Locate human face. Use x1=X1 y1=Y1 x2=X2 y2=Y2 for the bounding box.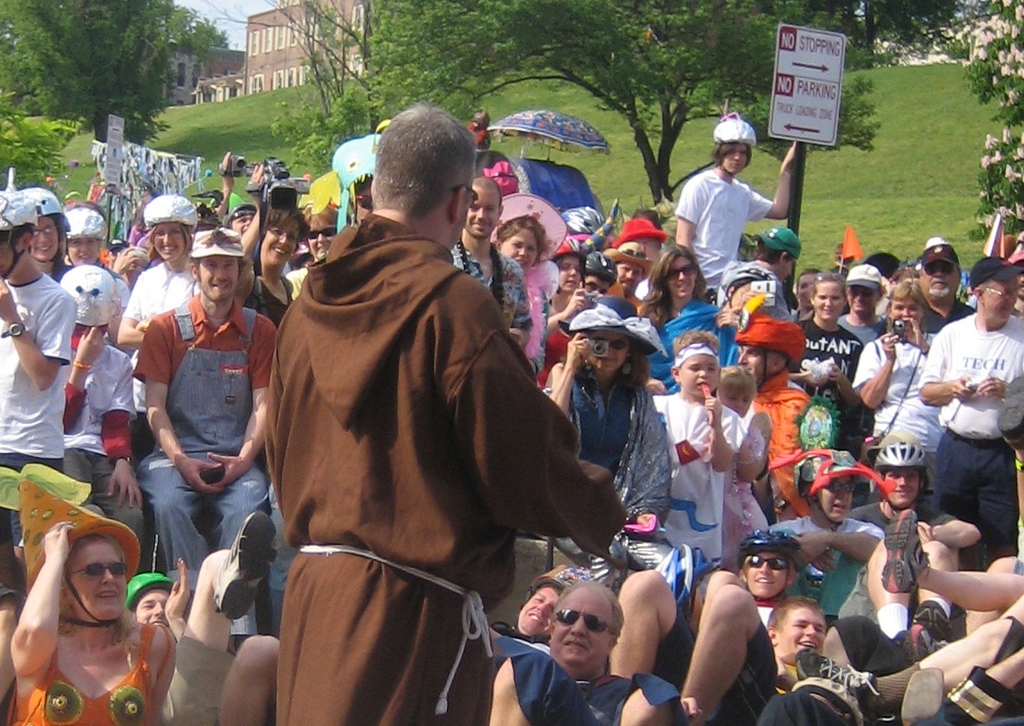
x1=891 y1=299 x2=924 y2=322.
